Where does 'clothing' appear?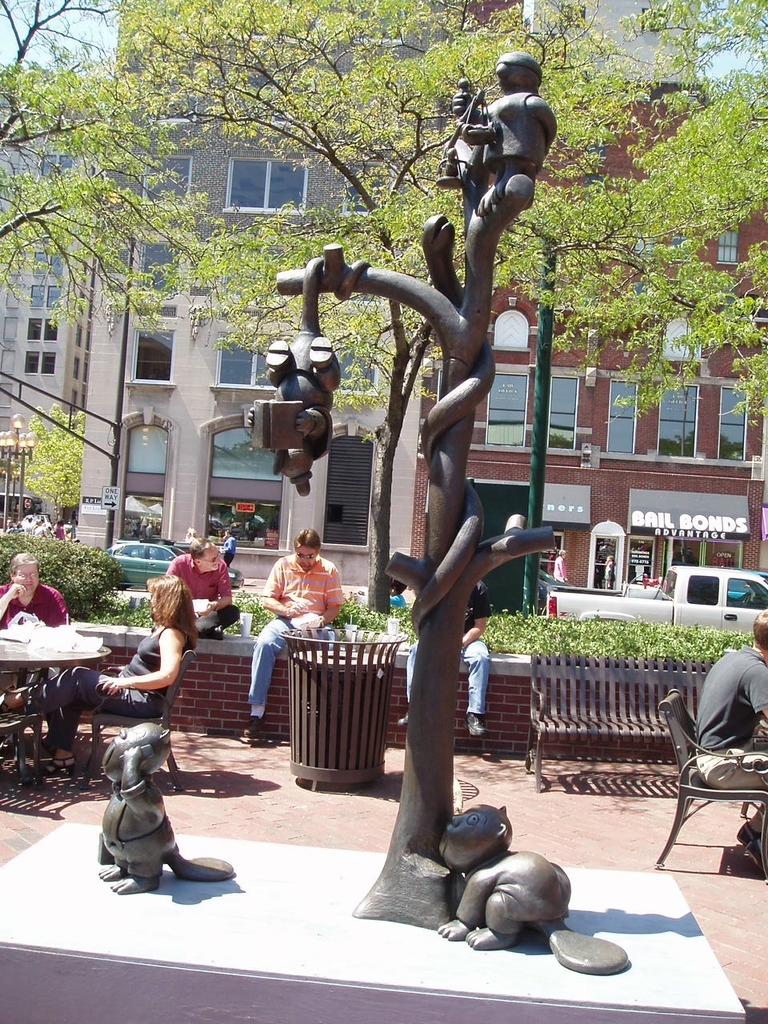
Appears at 164, 549, 242, 635.
